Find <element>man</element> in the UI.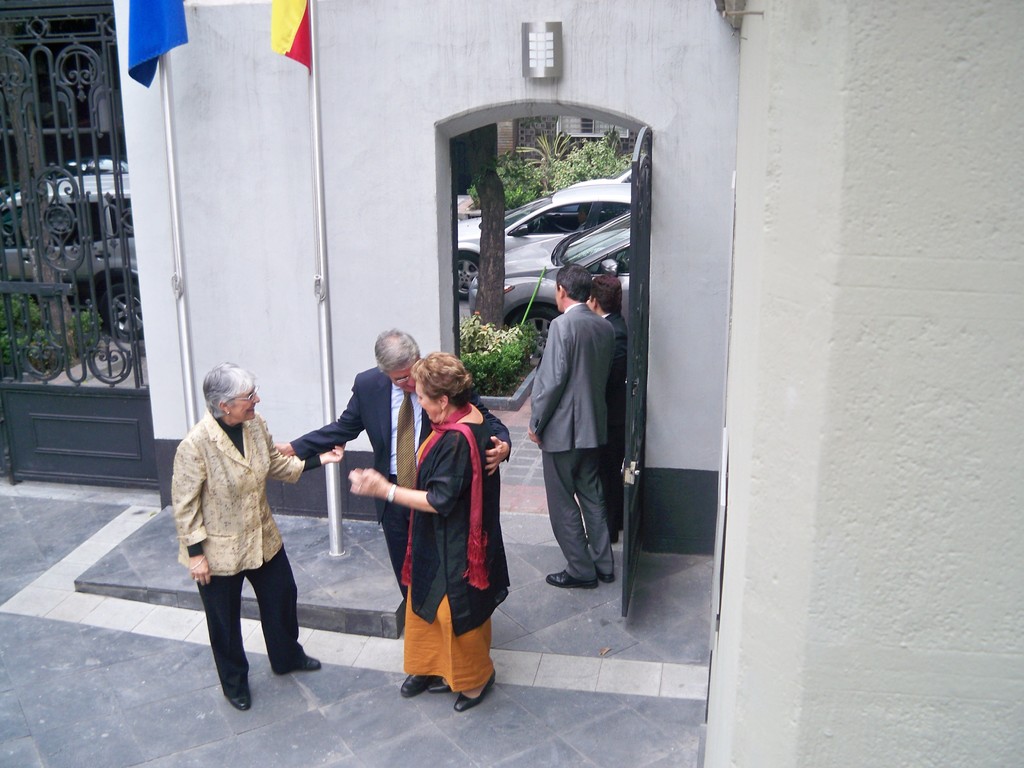
UI element at <region>168, 349, 323, 706</region>.
